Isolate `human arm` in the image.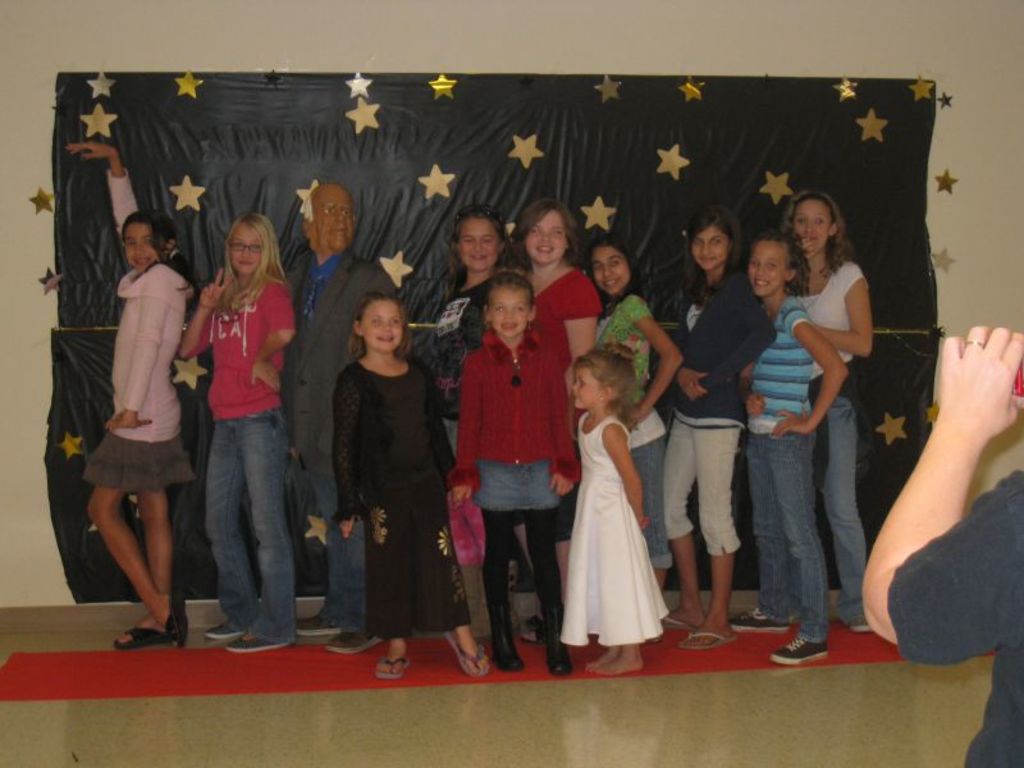
Isolated region: detection(325, 361, 375, 540).
